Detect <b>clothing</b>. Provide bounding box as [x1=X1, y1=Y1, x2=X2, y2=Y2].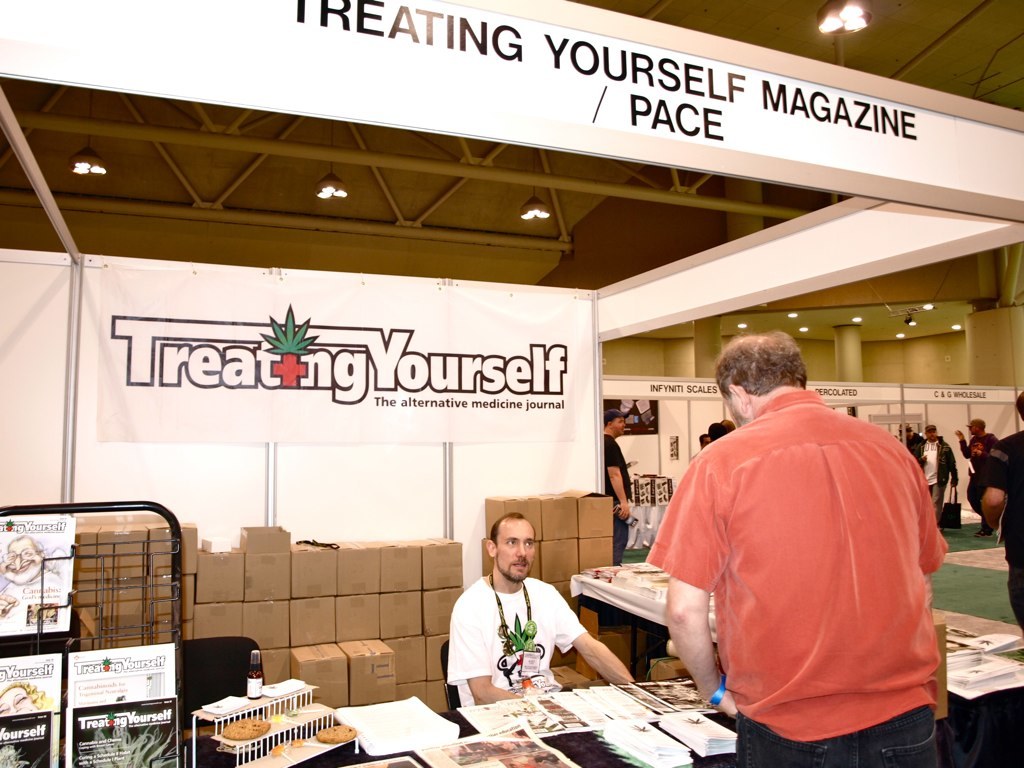
[x1=639, y1=326, x2=952, y2=767].
